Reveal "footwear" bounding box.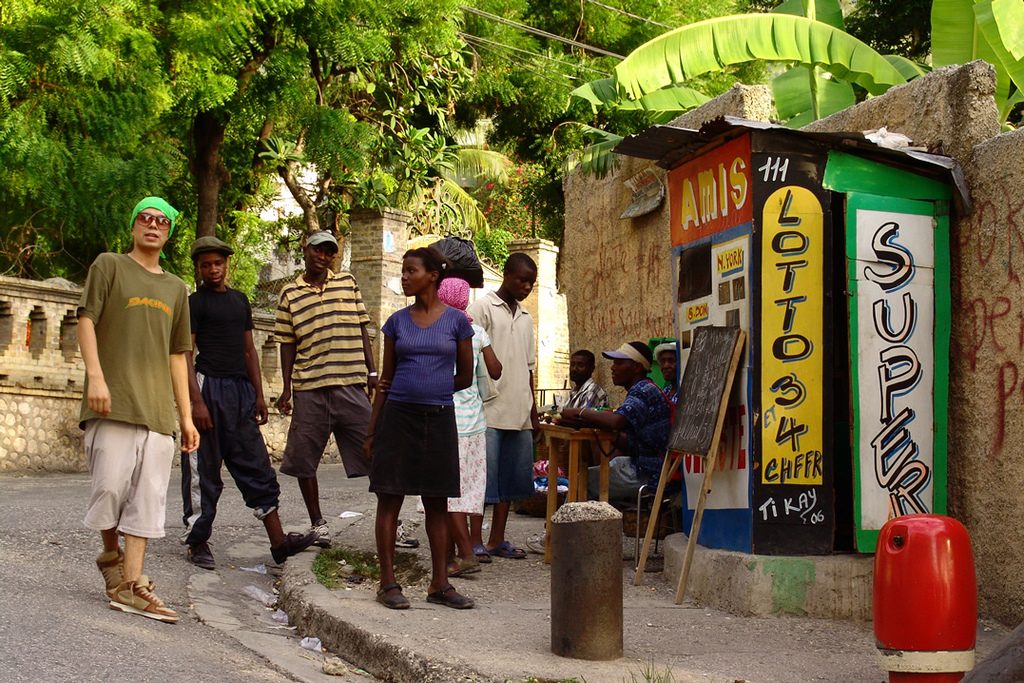
Revealed: <region>376, 582, 408, 607</region>.
